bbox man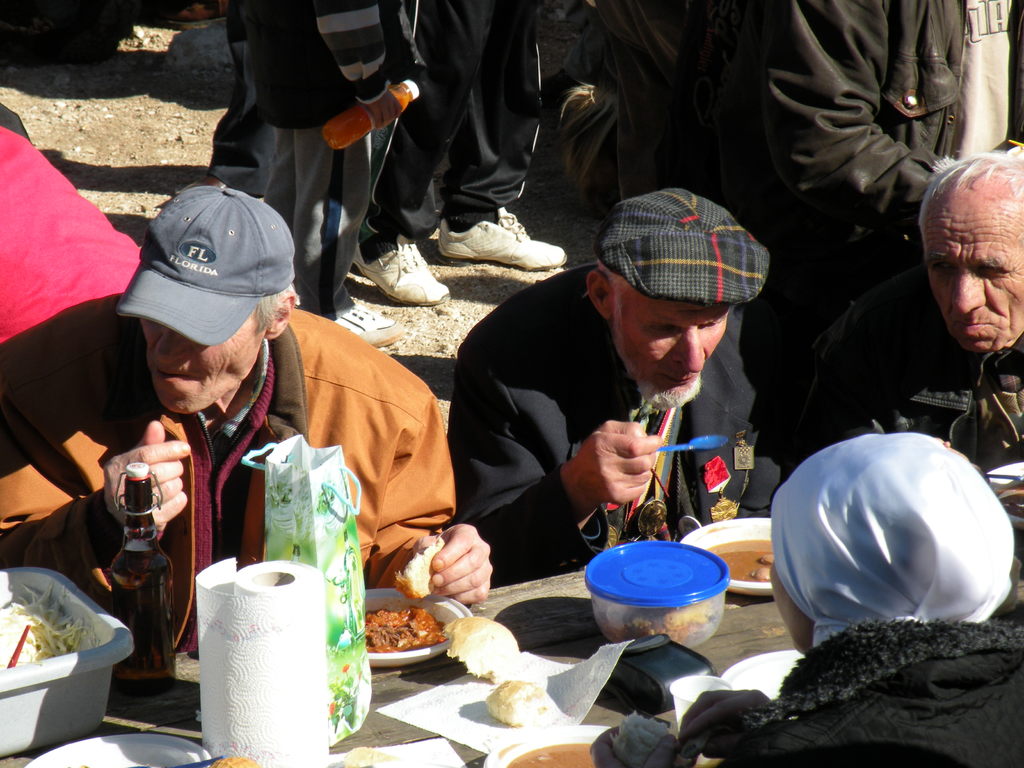
(349, 1, 569, 301)
